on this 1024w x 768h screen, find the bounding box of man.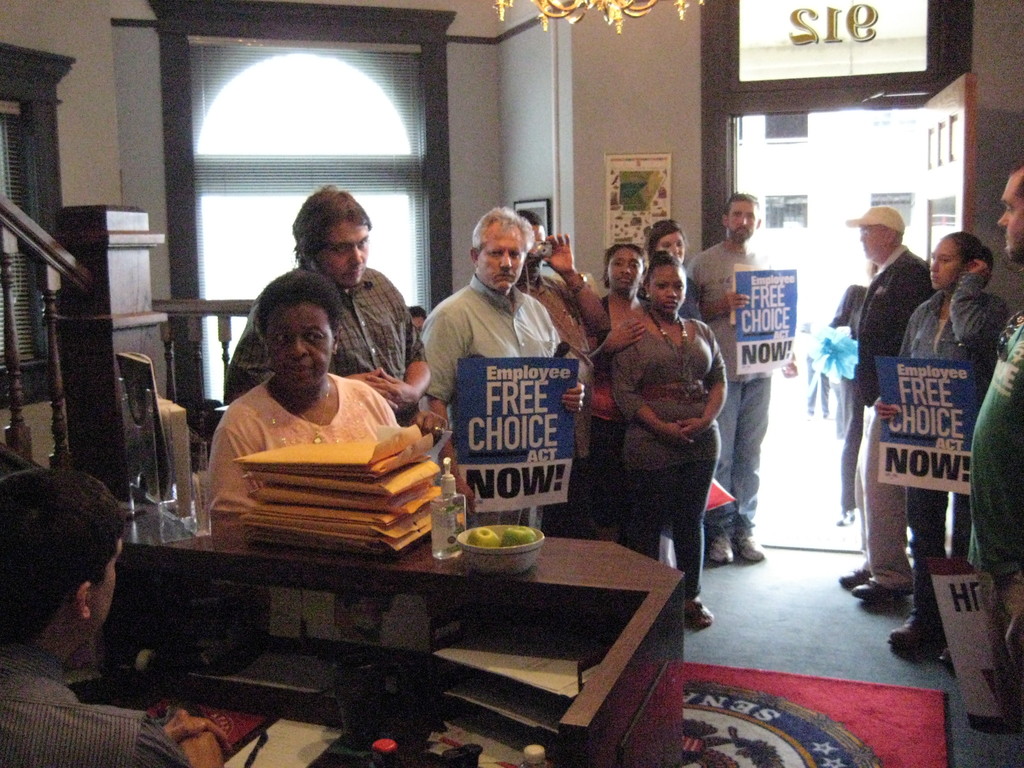
Bounding box: detection(417, 203, 589, 548).
